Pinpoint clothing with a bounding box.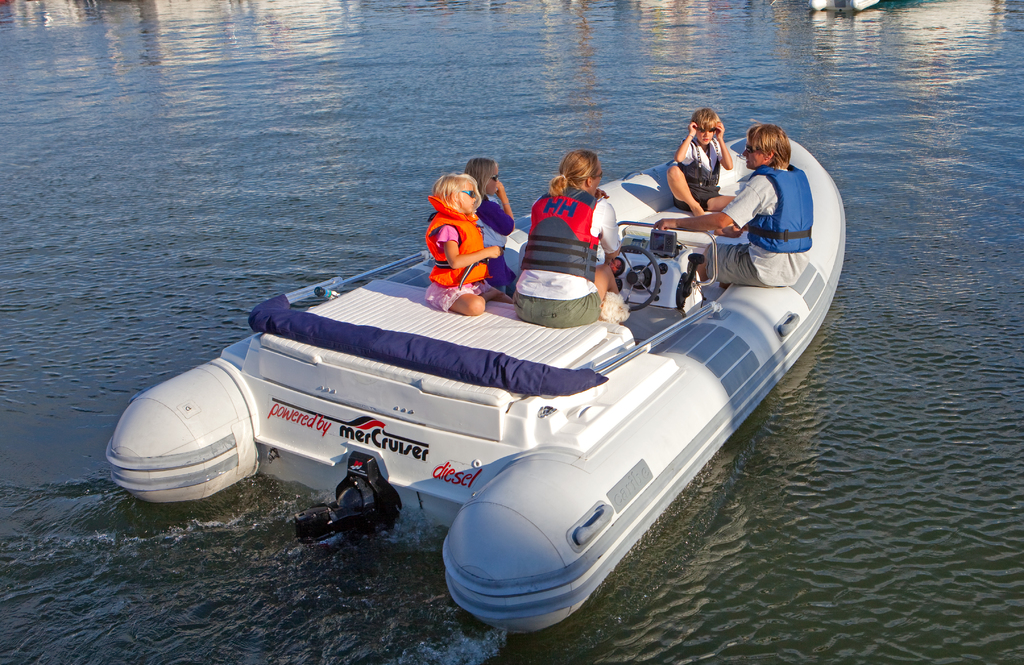
700,163,817,290.
